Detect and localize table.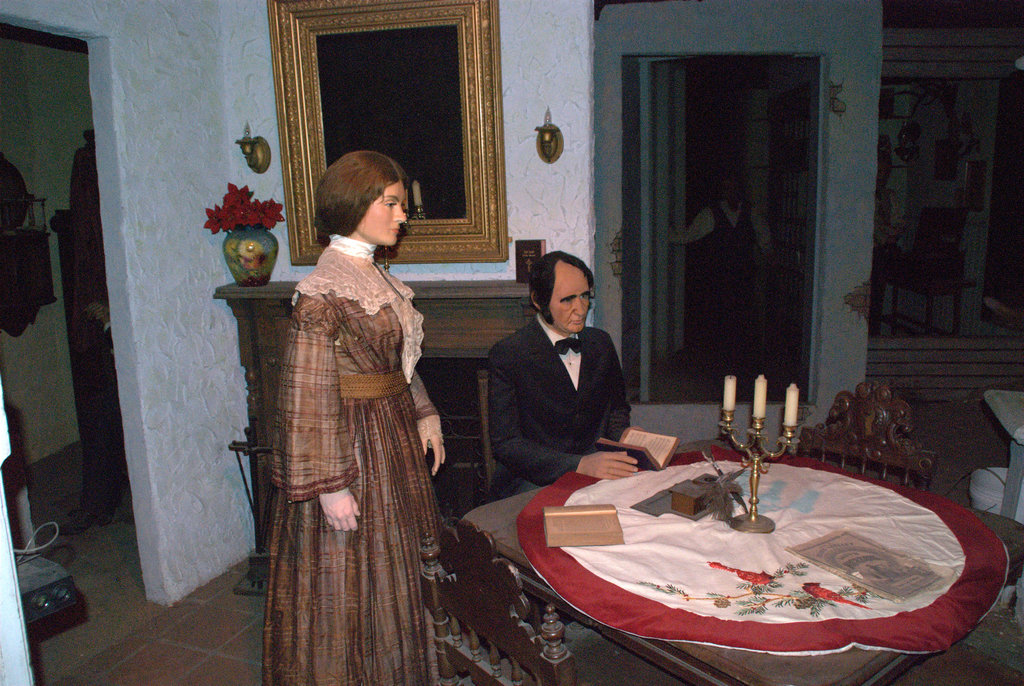
Localized at box(484, 440, 1011, 685).
